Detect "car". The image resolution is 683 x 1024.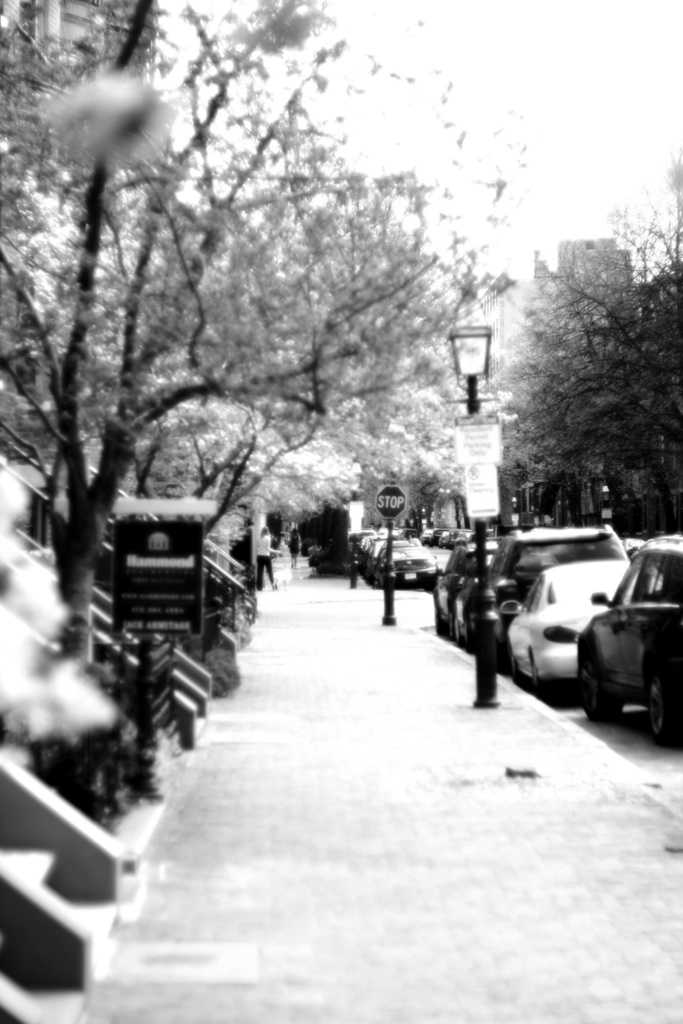
<box>428,527,465,567</box>.
